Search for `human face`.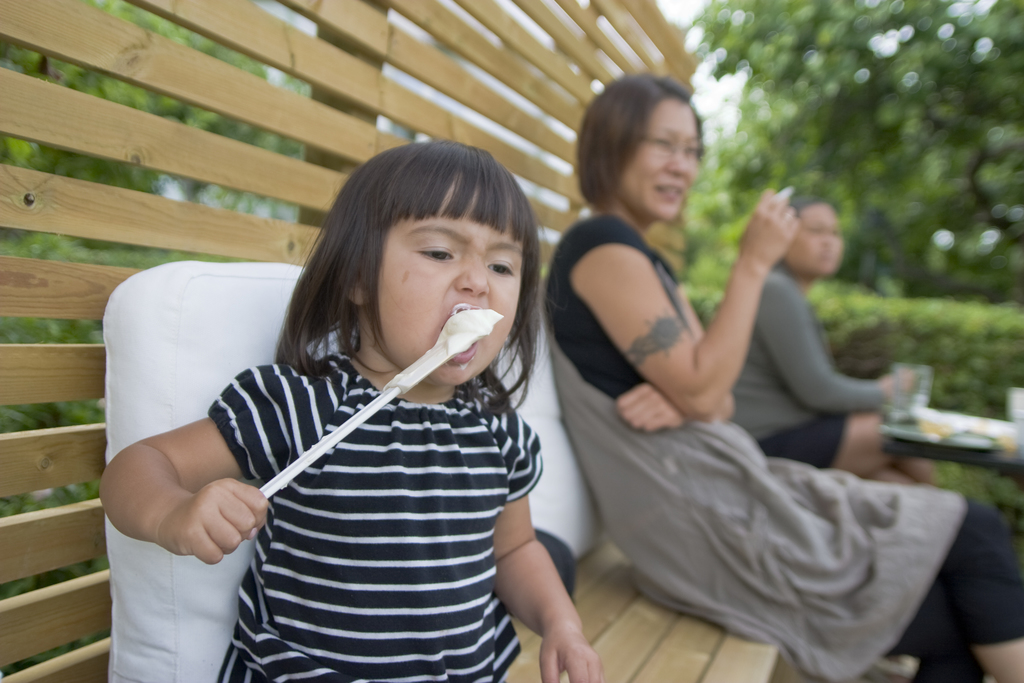
Found at select_region(622, 96, 701, 220).
